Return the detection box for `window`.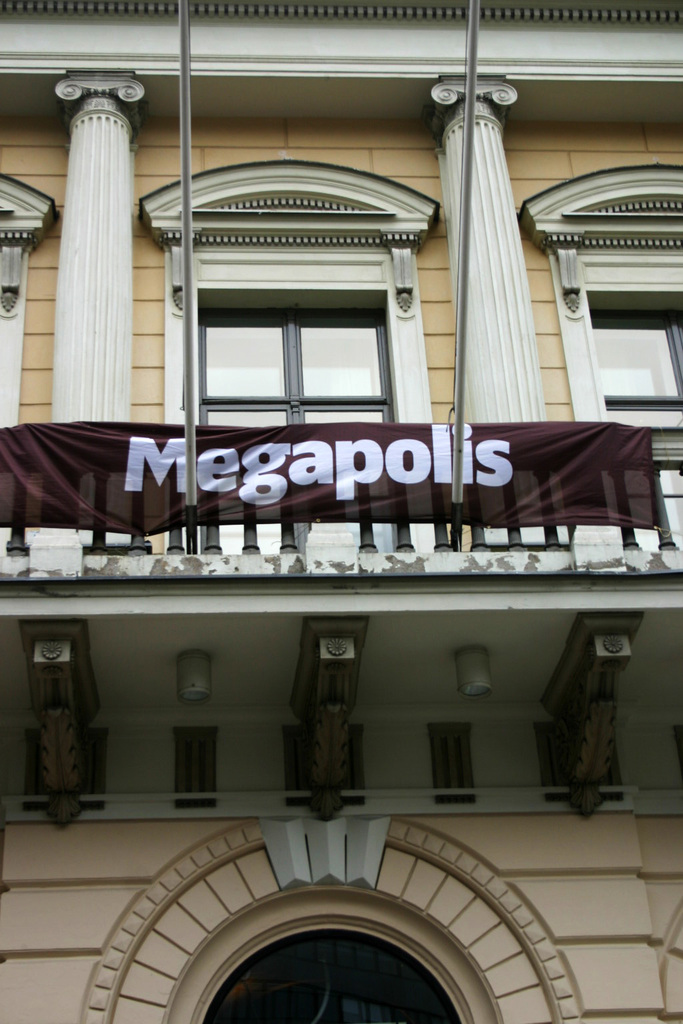
<region>125, 157, 430, 427</region>.
